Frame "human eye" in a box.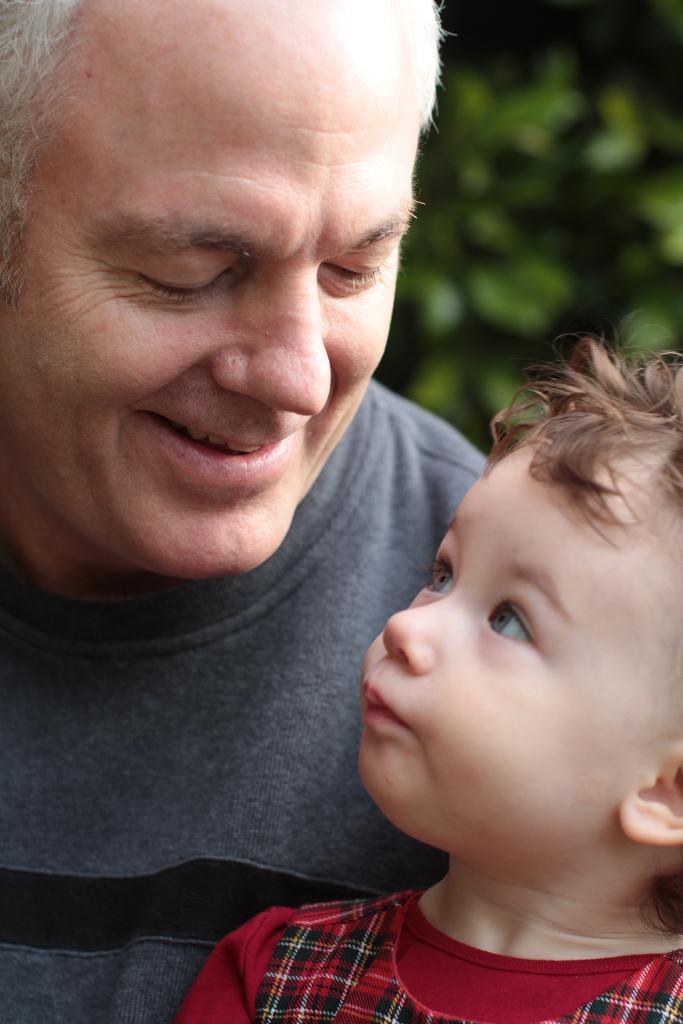
(x1=126, y1=259, x2=236, y2=305).
